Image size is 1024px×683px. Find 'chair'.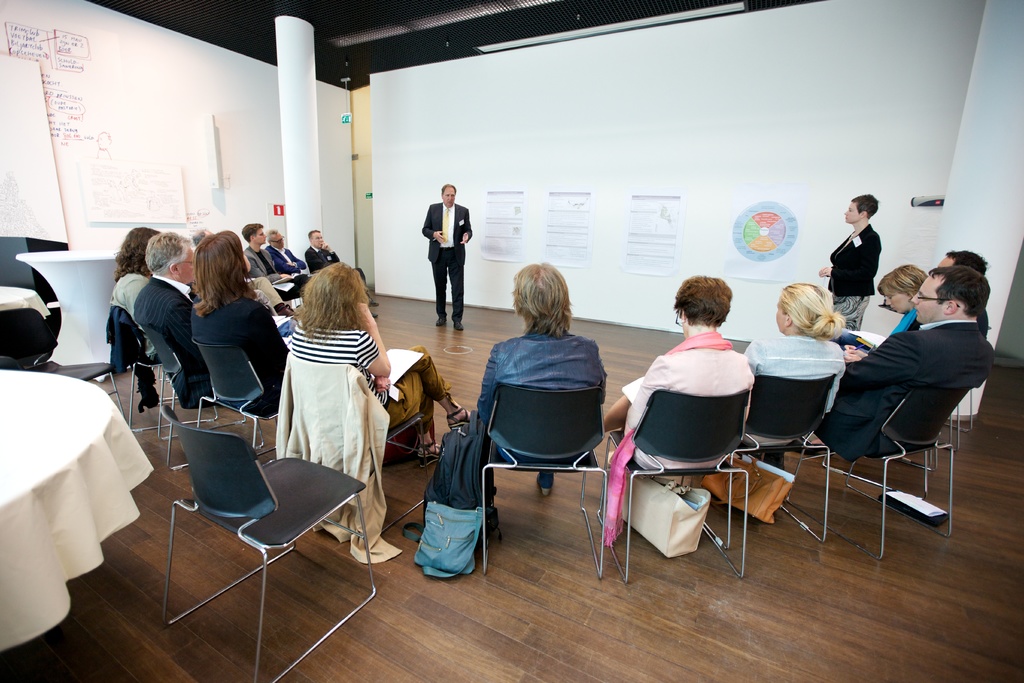
607/386/749/588.
